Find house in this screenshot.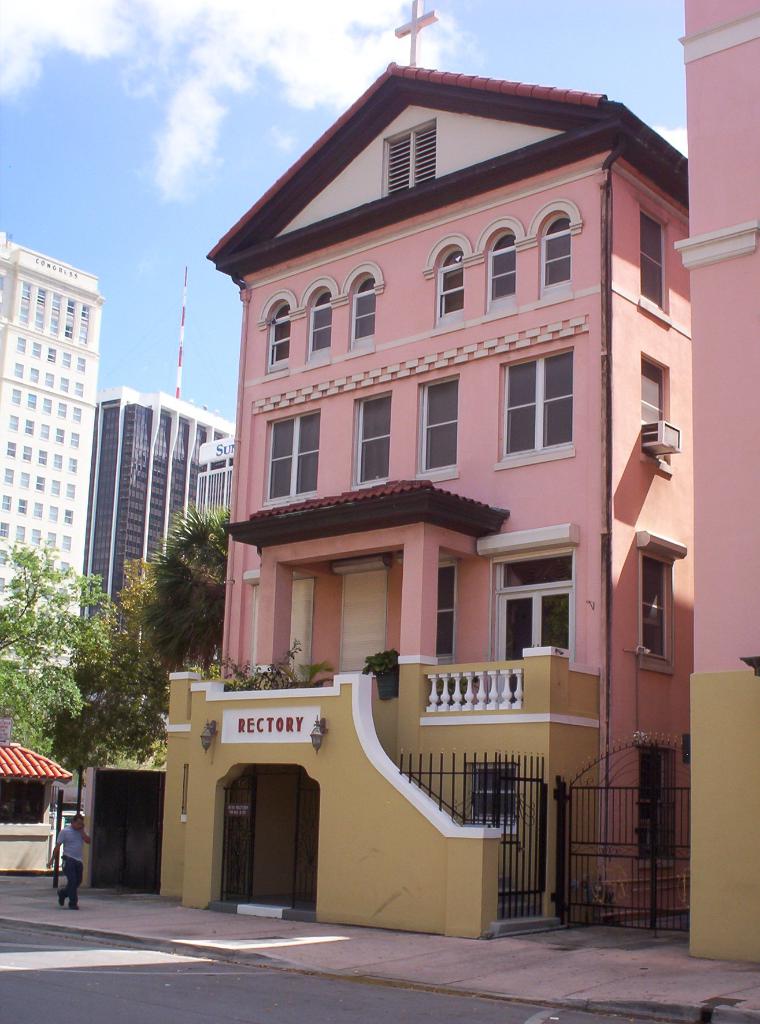
The bounding box for house is 199/16/708/908.
